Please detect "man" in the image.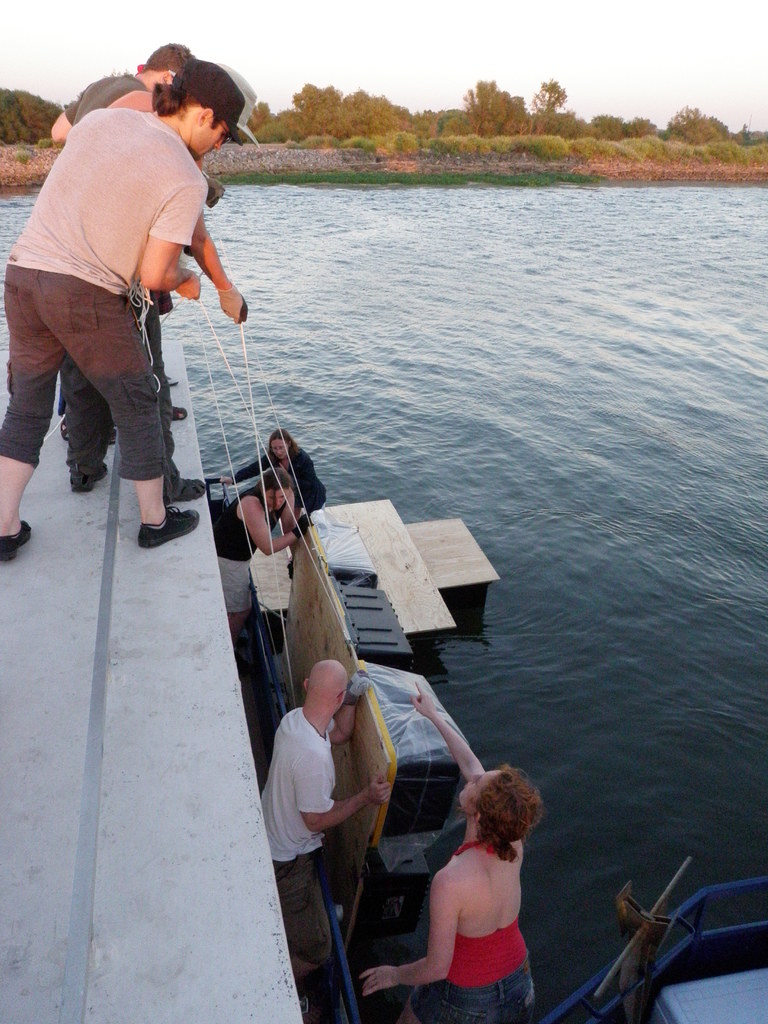
select_region(0, 55, 248, 566).
